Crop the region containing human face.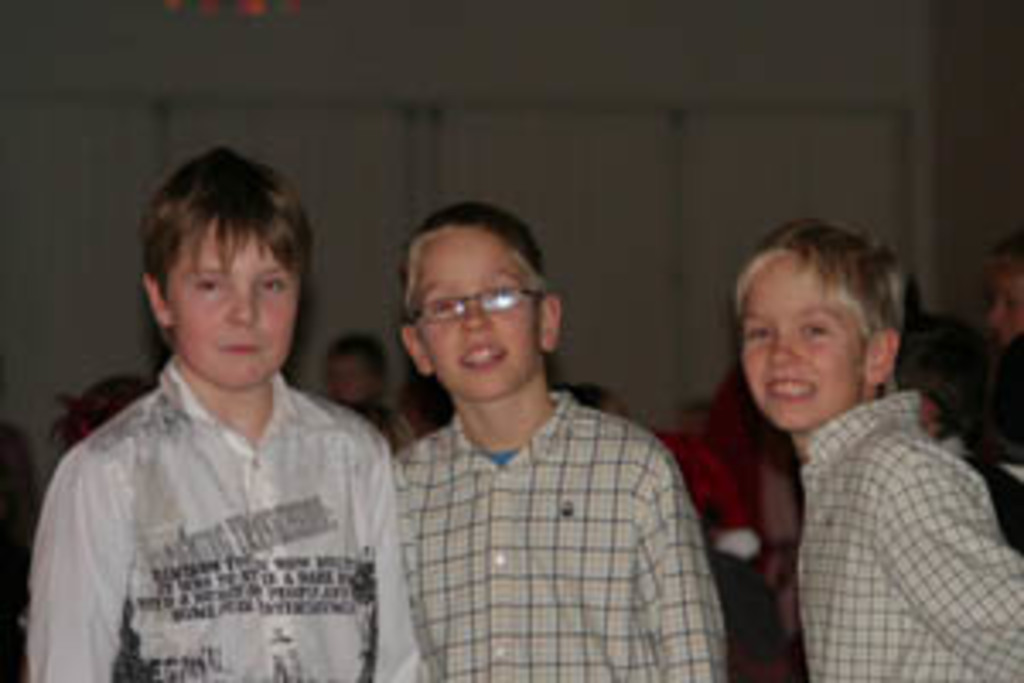
Crop region: [left=160, top=232, right=300, bottom=389].
